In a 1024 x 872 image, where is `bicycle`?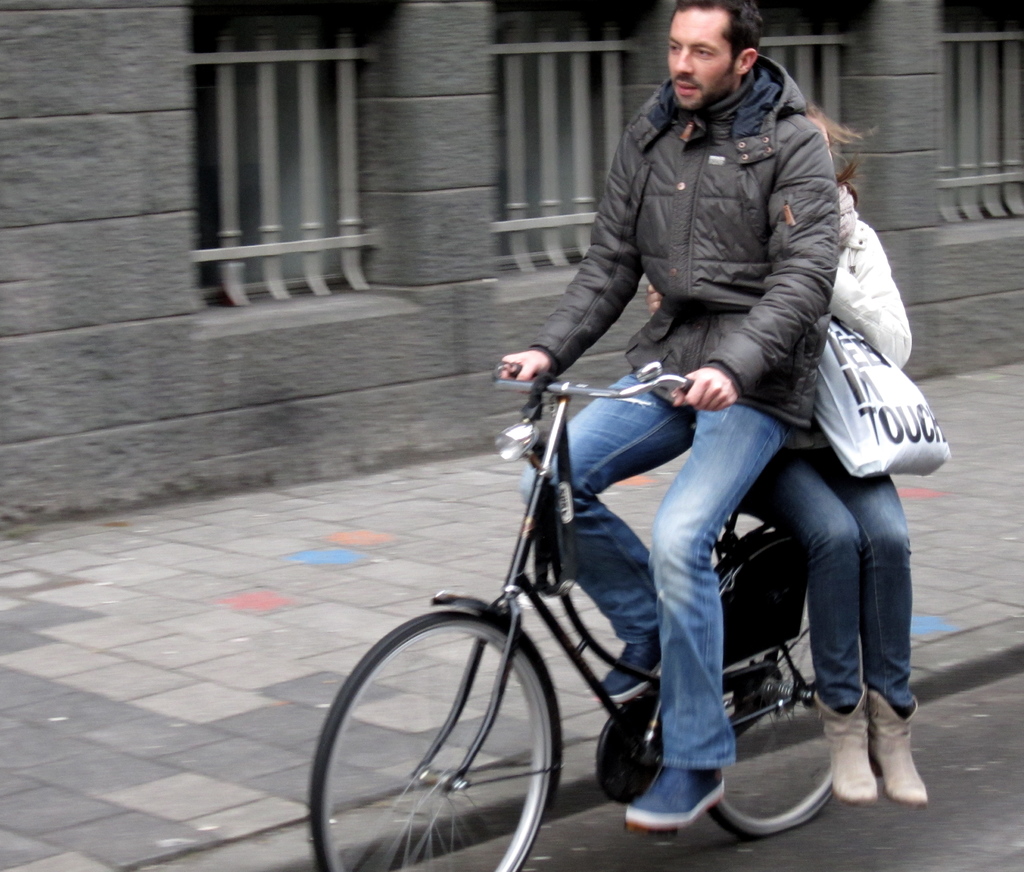
x1=328, y1=390, x2=826, y2=862.
